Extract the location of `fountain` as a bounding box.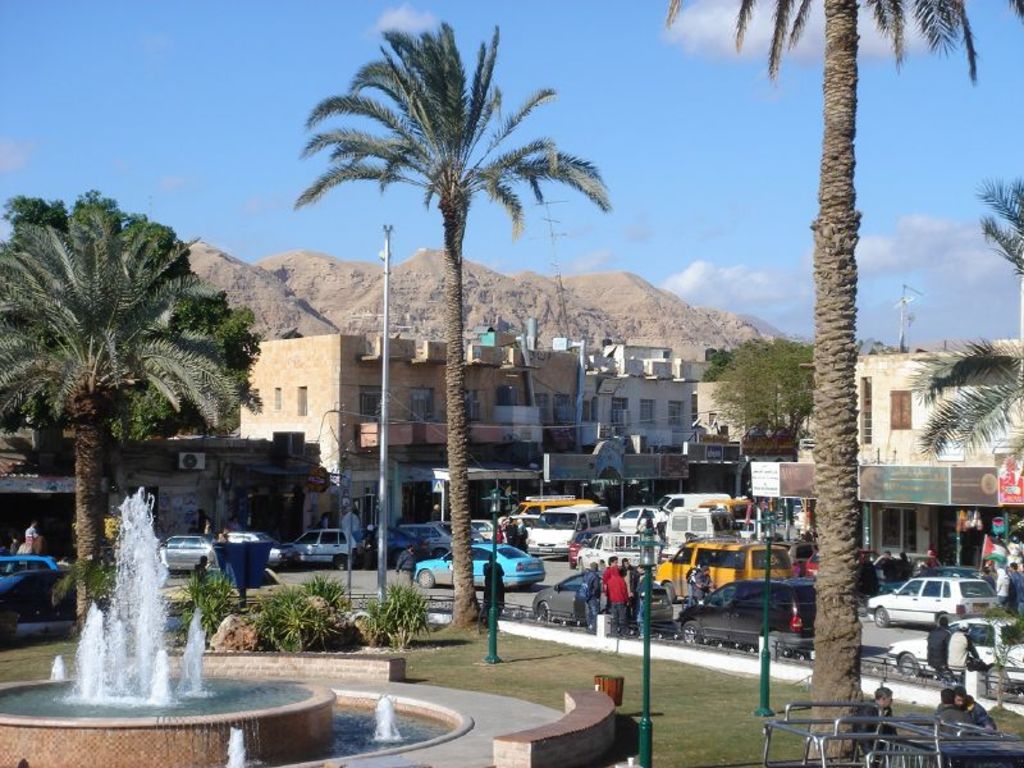
x1=230, y1=719, x2=244, y2=767.
